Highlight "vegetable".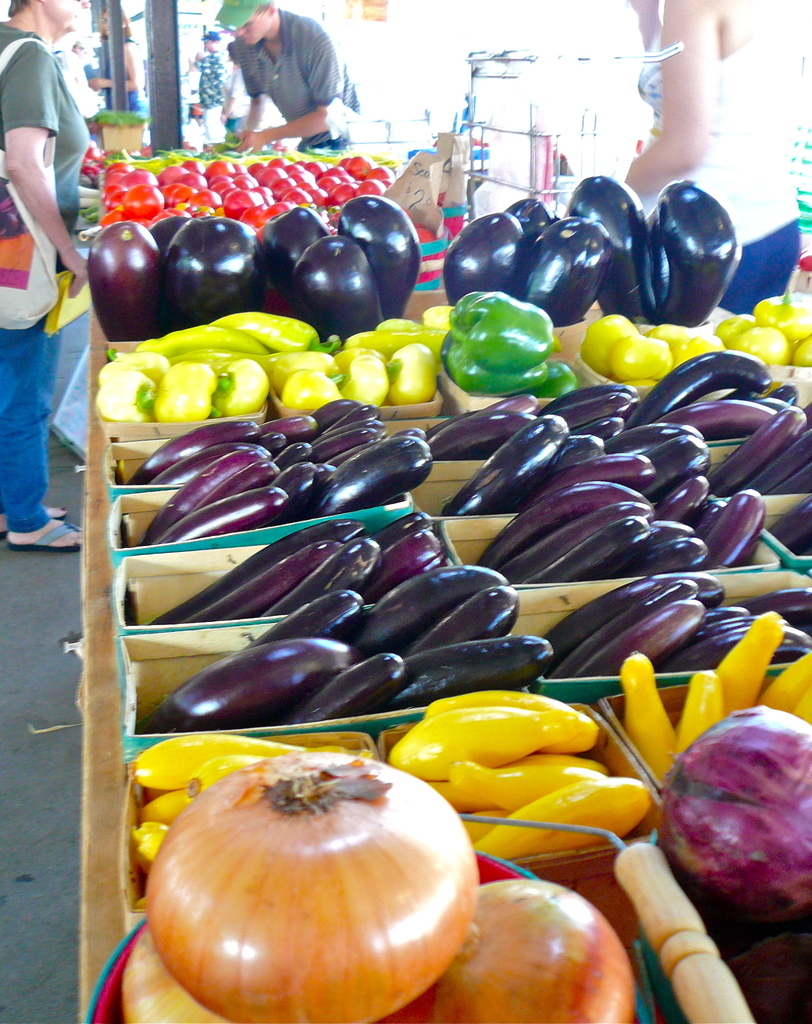
Highlighted region: (127,763,478,1011).
